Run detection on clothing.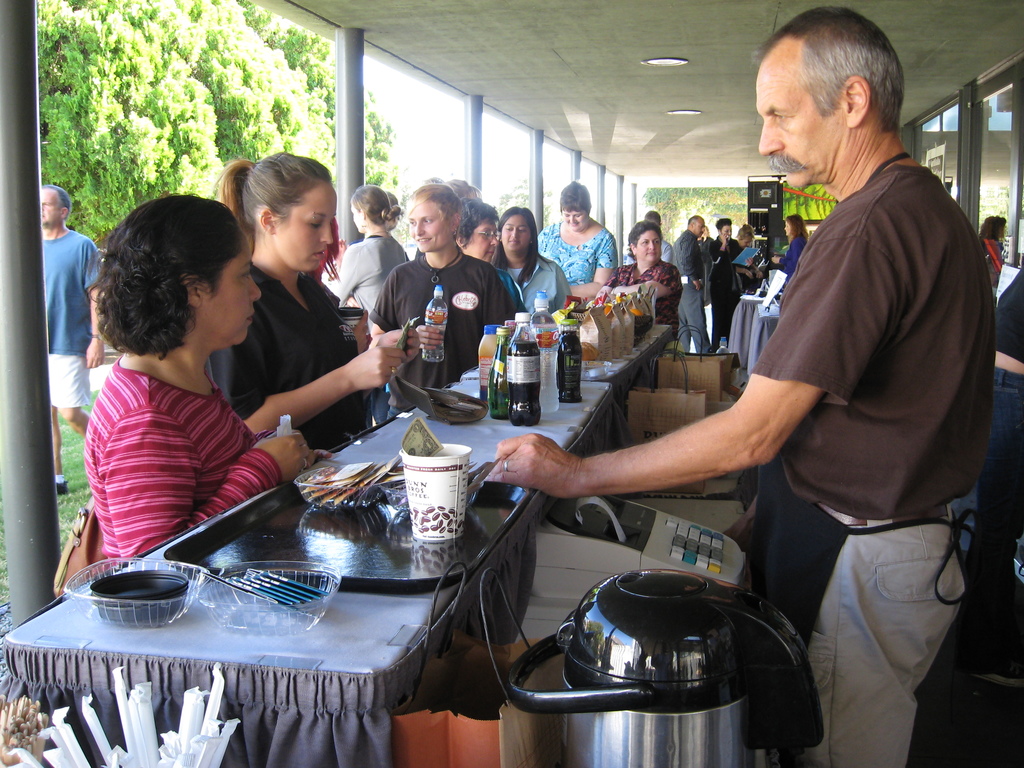
Result: box=[36, 233, 101, 410].
